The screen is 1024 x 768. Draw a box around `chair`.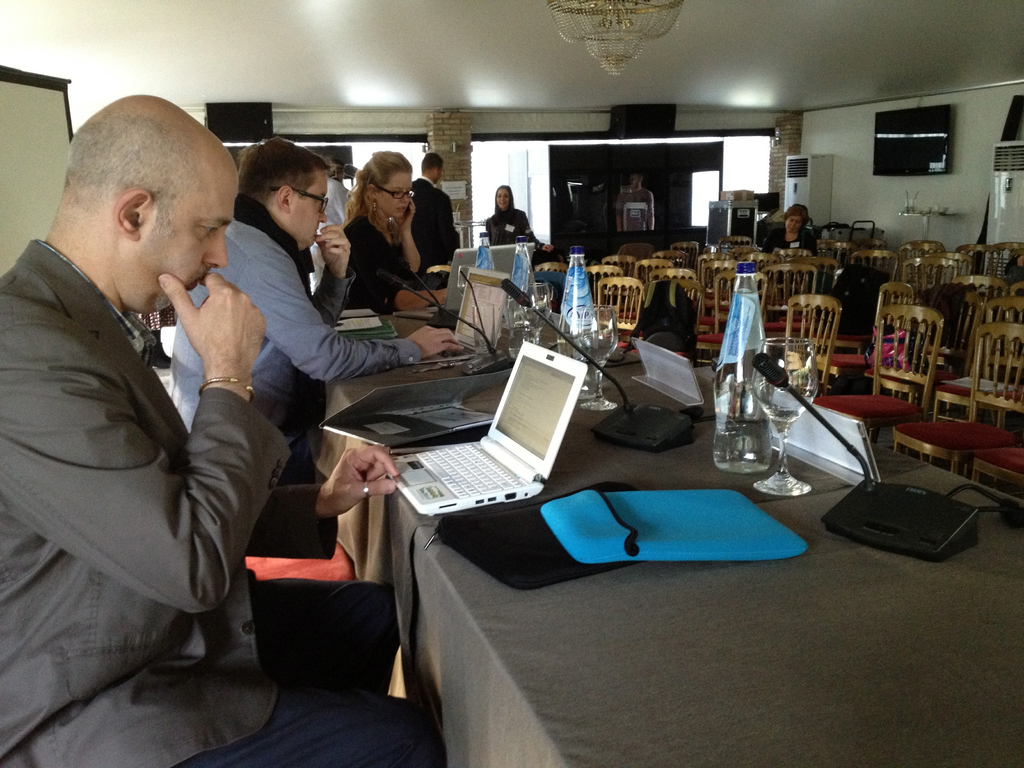
bbox=(675, 236, 697, 250).
